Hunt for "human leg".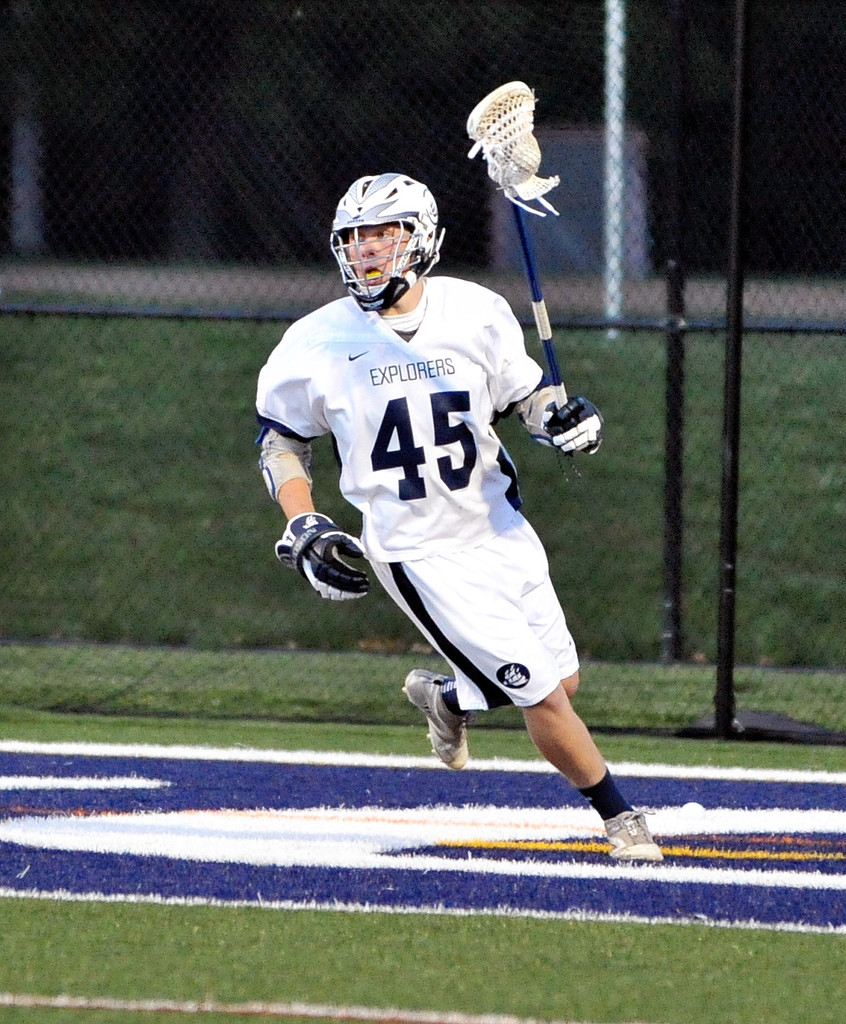
Hunted down at [x1=376, y1=544, x2=664, y2=858].
